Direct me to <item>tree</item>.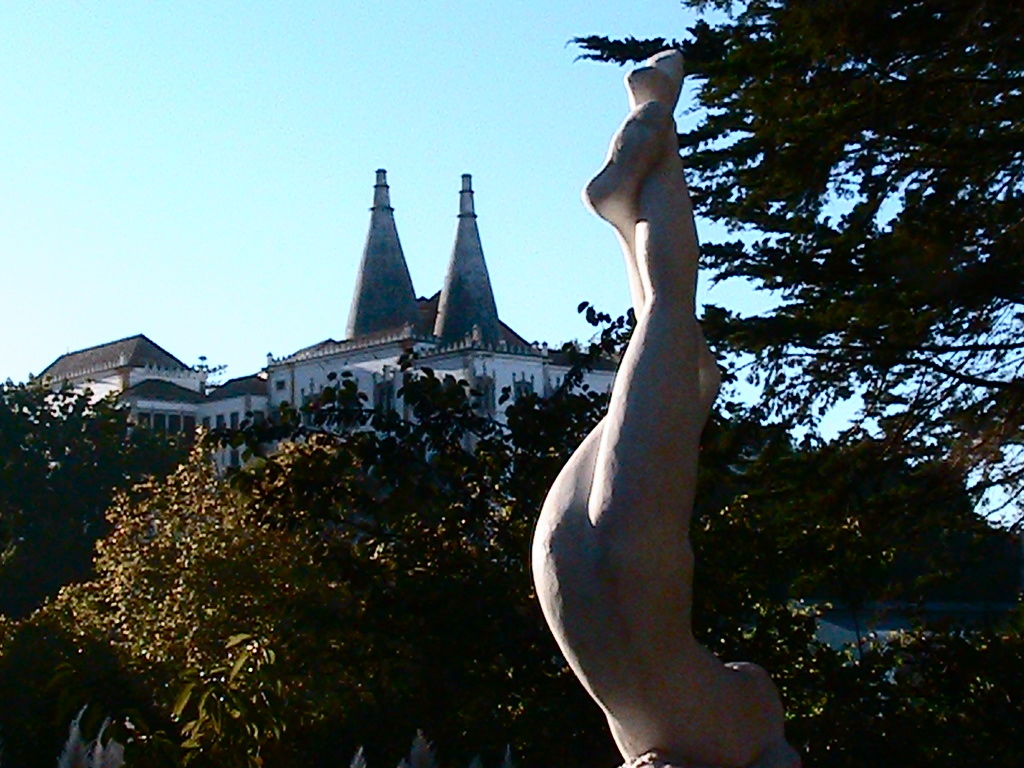
Direction: <bbox>0, 371, 219, 623</bbox>.
